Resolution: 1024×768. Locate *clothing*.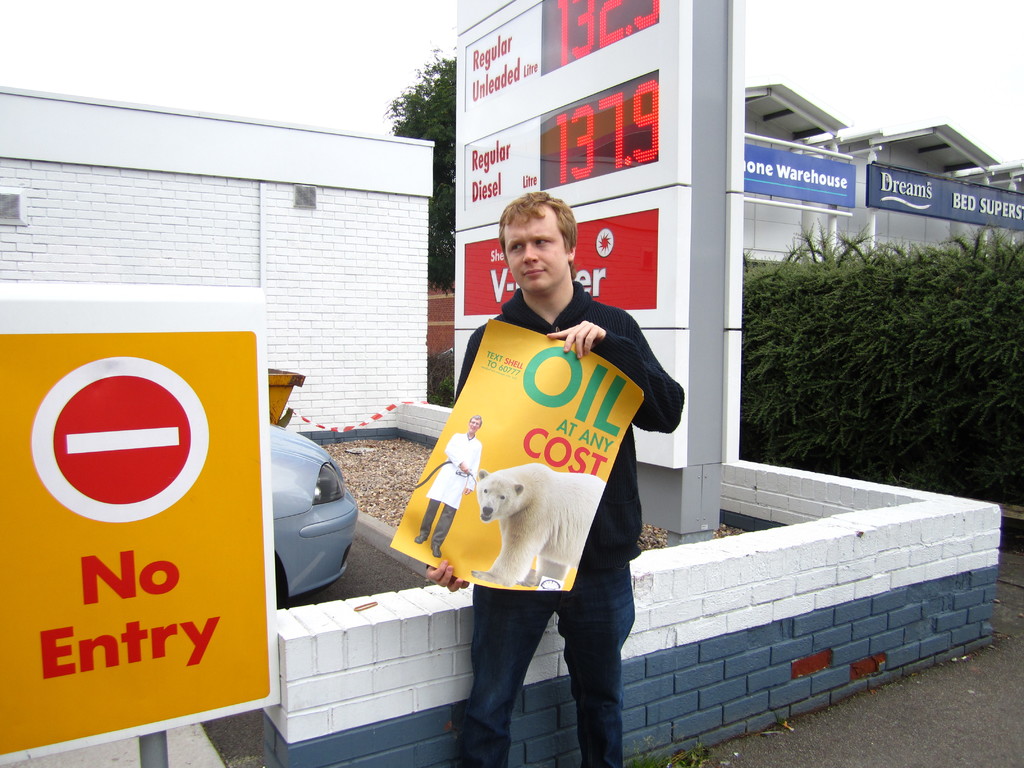
bbox=(396, 225, 691, 611).
